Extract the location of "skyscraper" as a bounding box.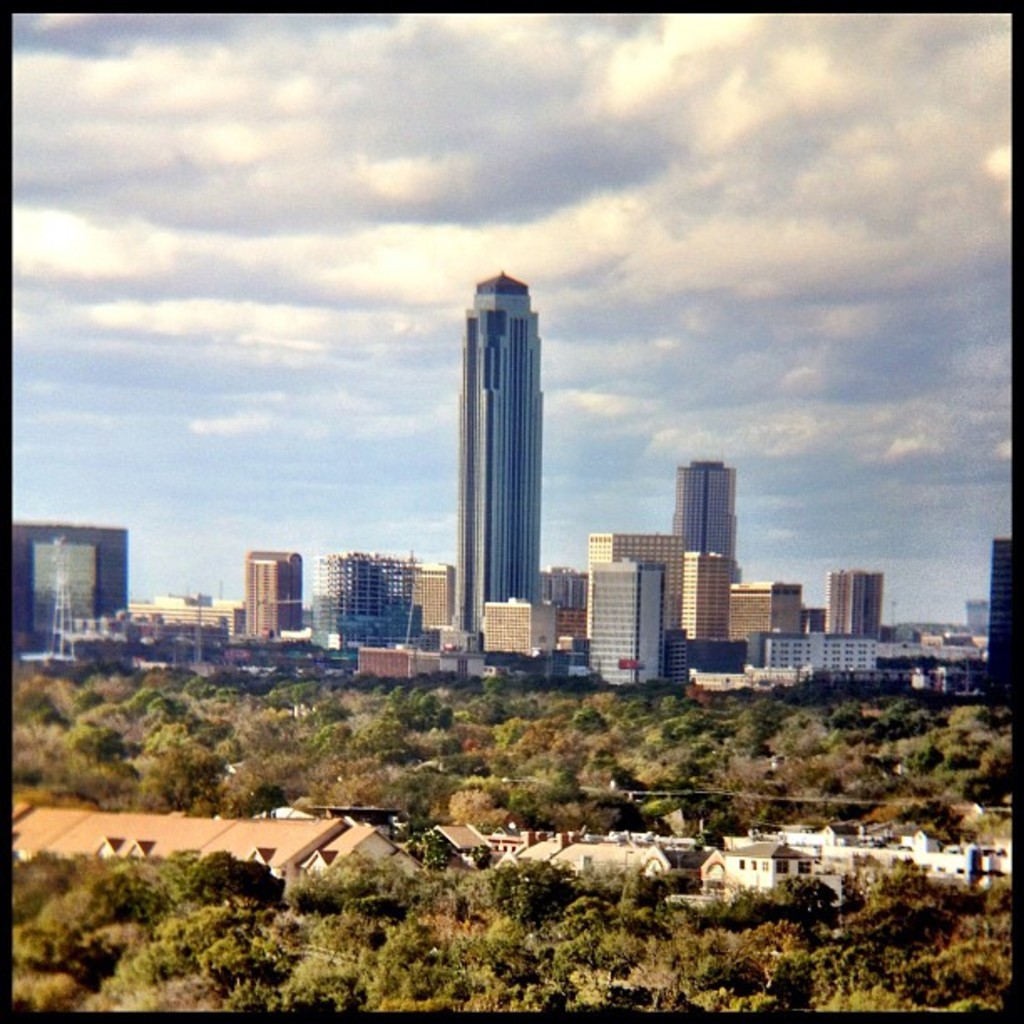
box(666, 450, 758, 584).
